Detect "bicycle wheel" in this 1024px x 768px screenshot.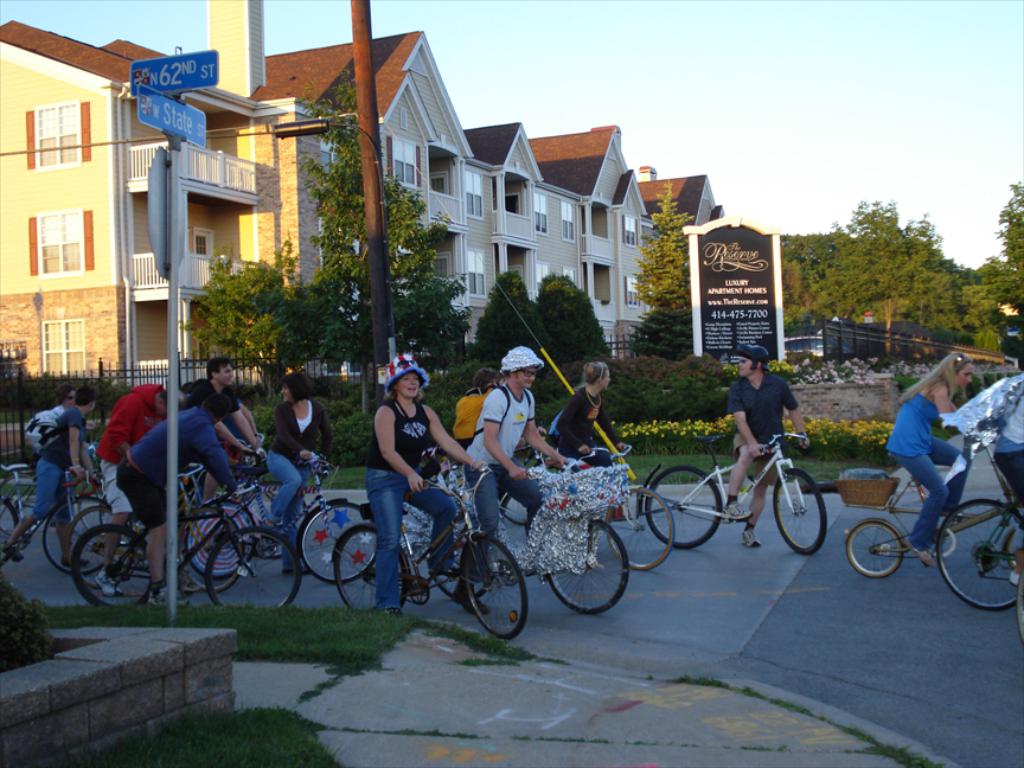
Detection: left=43, top=493, right=121, bottom=577.
